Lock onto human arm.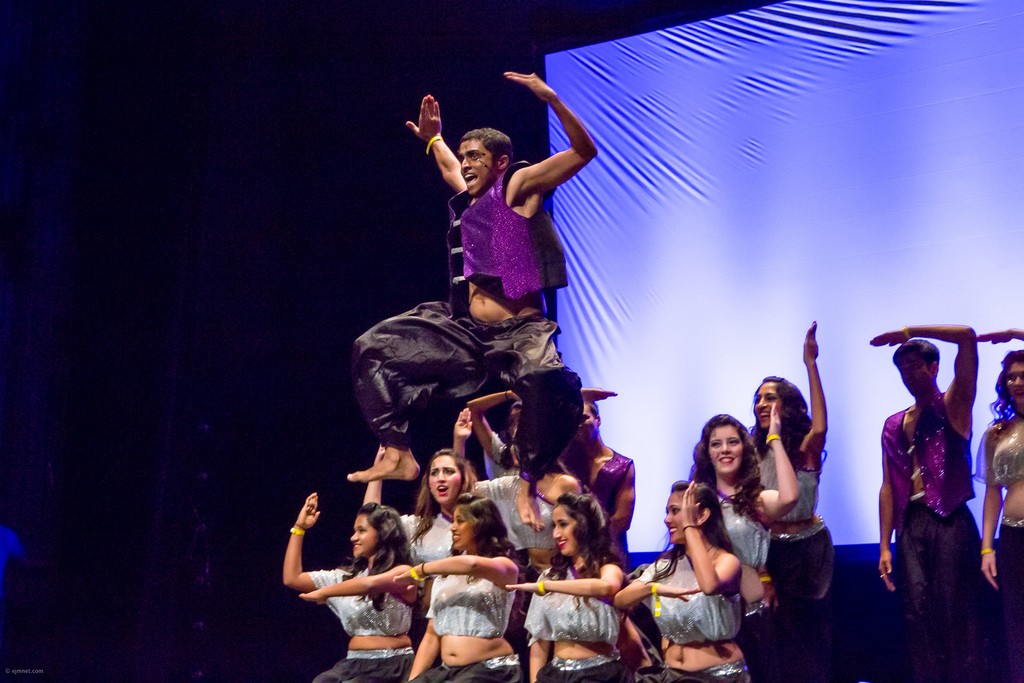
Locked: bbox(397, 550, 525, 588).
